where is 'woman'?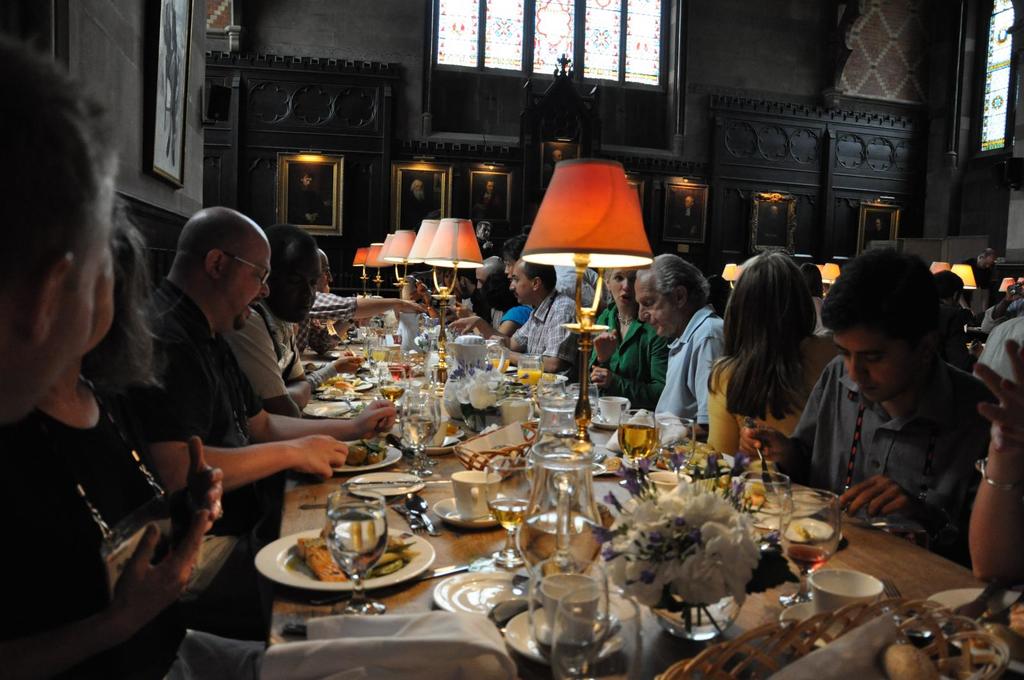
[x1=573, y1=265, x2=672, y2=423].
